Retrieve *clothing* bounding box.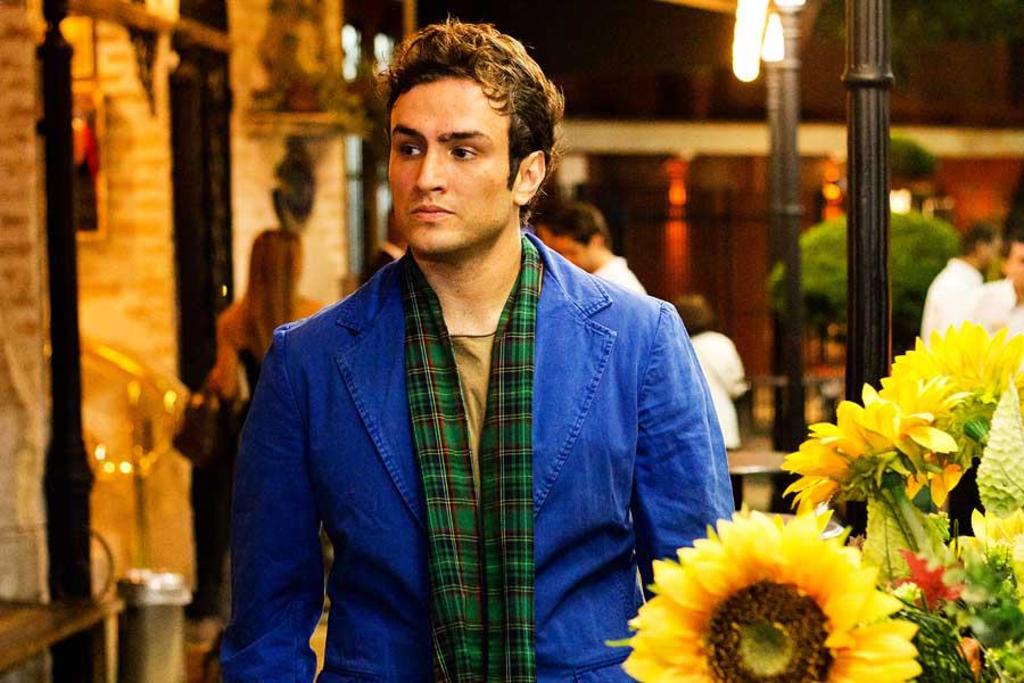
Bounding box: detection(980, 273, 1023, 335).
